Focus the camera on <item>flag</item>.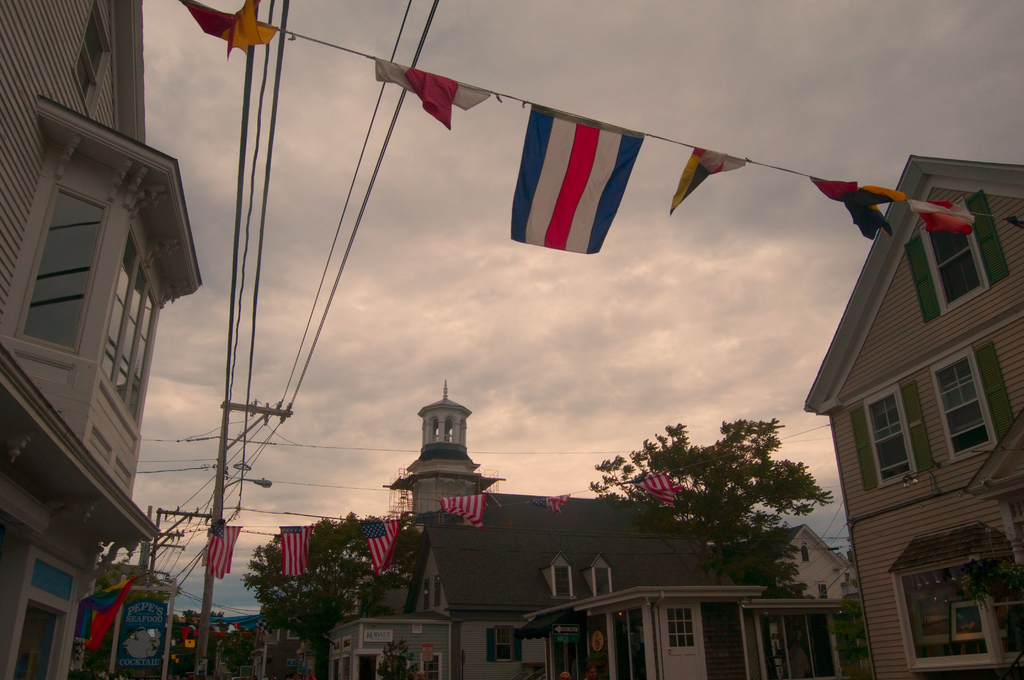
Focus region: select_region(636, 471, 691, 512).
